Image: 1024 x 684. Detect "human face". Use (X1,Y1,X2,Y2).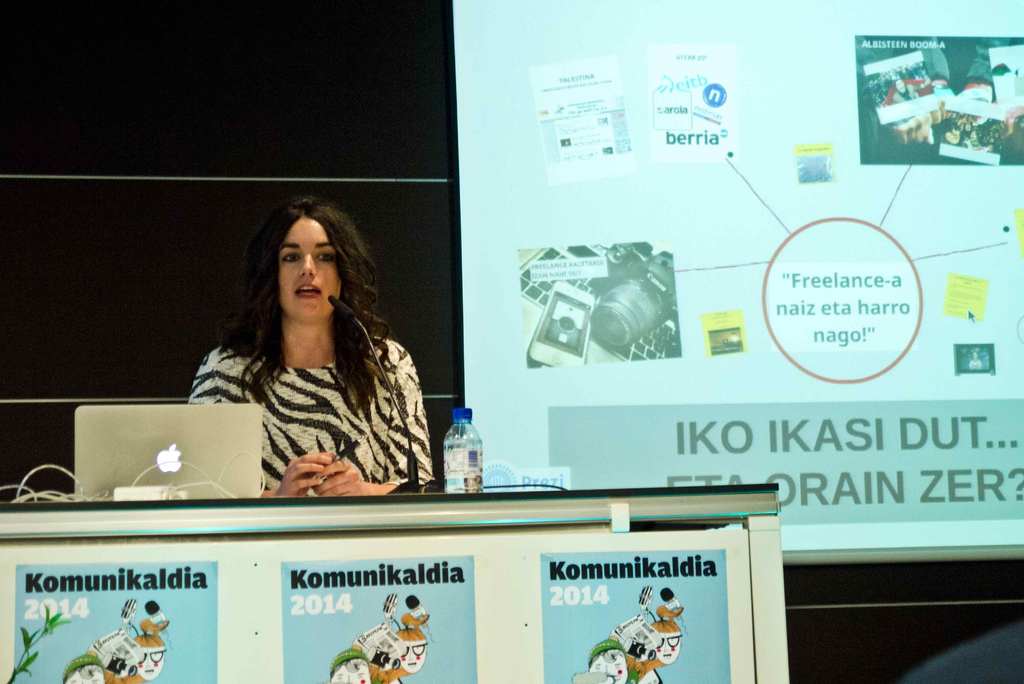
(278,215,341,320).
